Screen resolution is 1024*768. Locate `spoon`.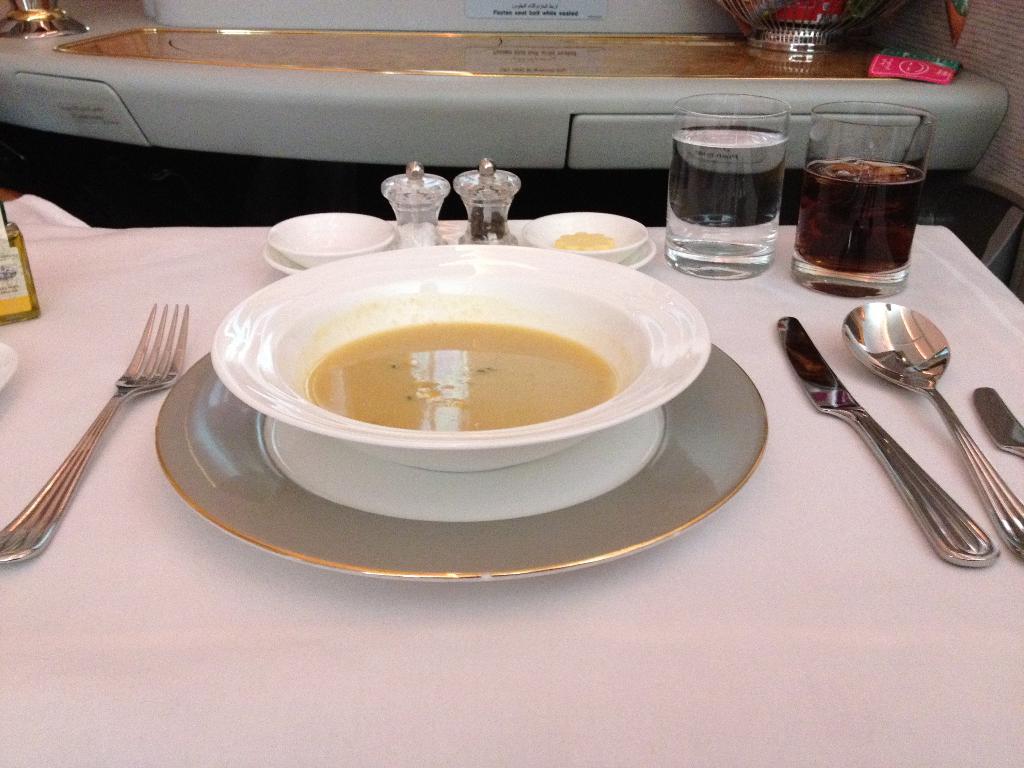
box(841, 300, 1023, 557).
